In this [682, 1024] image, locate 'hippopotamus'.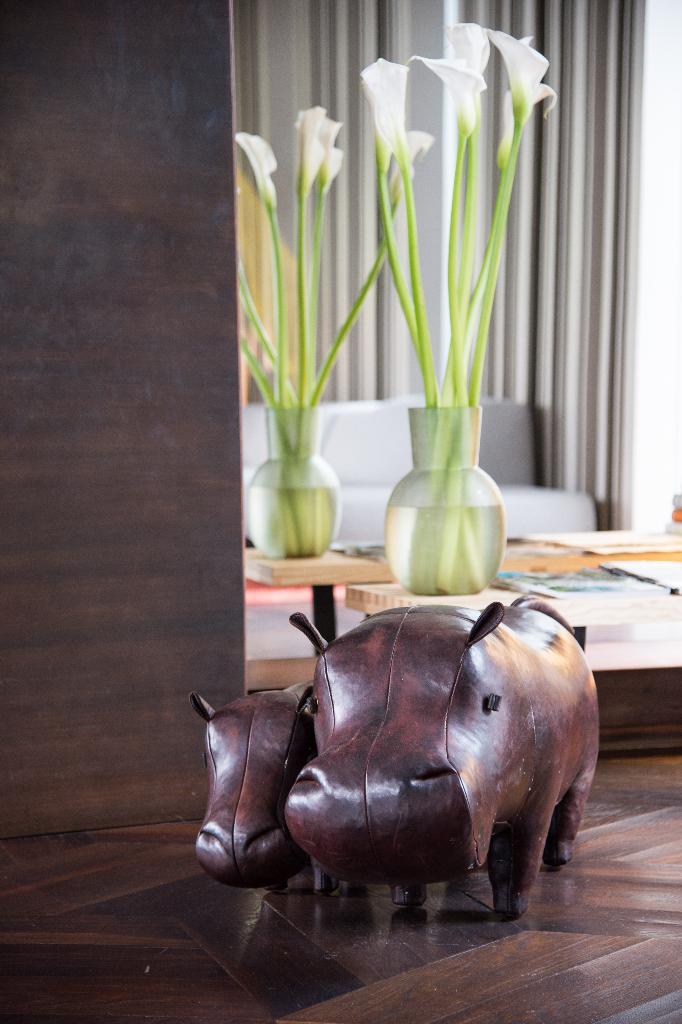
Bounding box: 188, 675, 319, 897.
